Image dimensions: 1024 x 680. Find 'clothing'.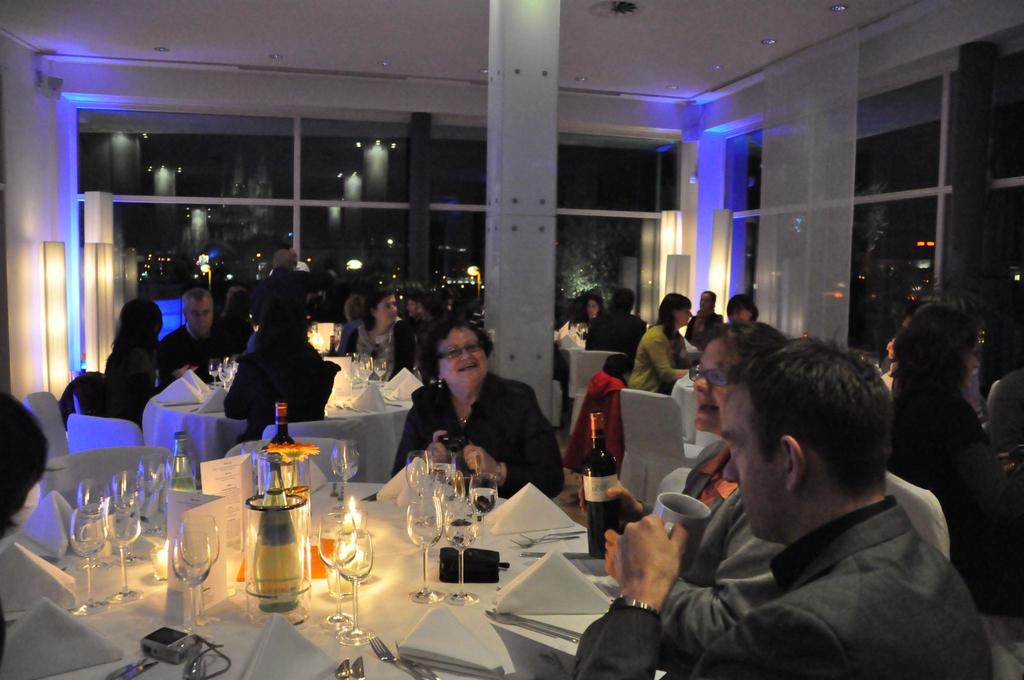
(x1=340, y1=319, x2=433, y2=368).
